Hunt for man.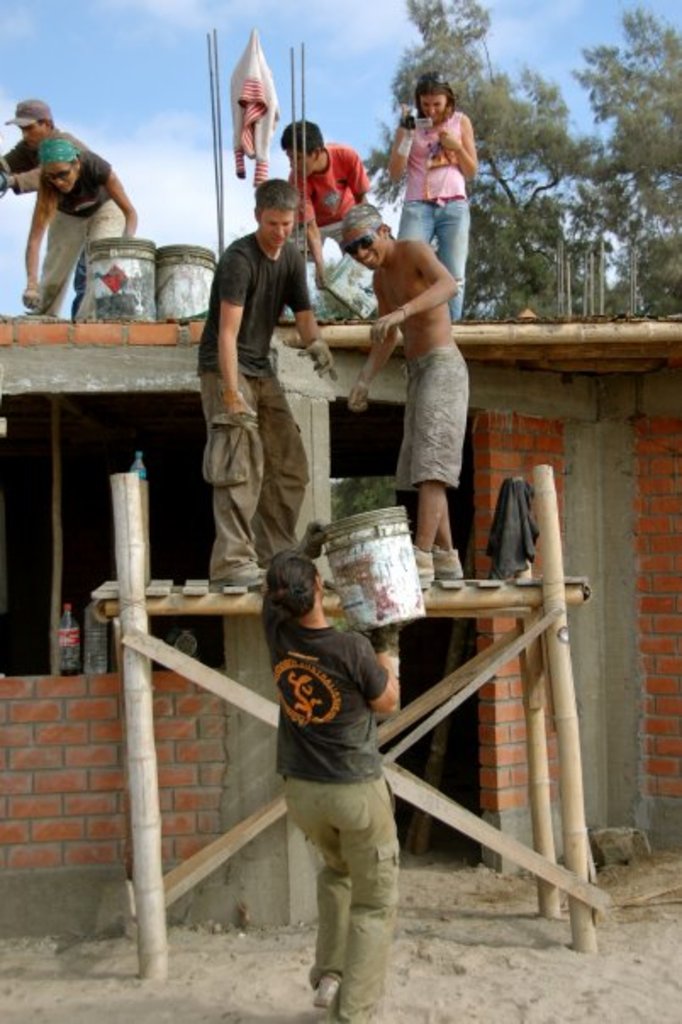
Hunted down at BBox(277, 115, 372, 246).
